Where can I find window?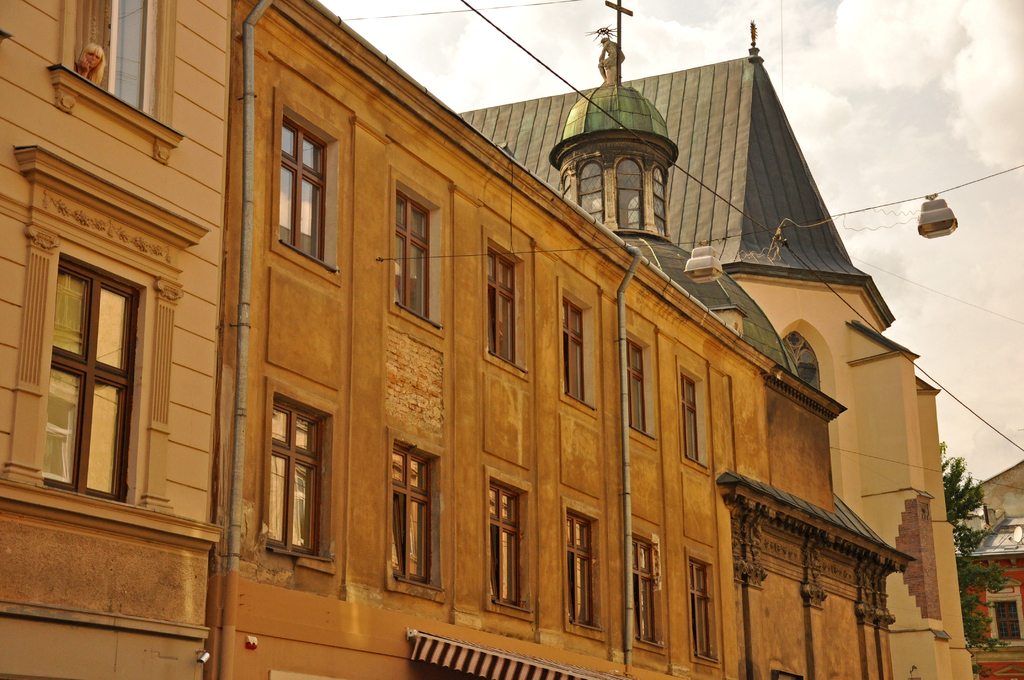
You can find it at 633,538,664,649.
